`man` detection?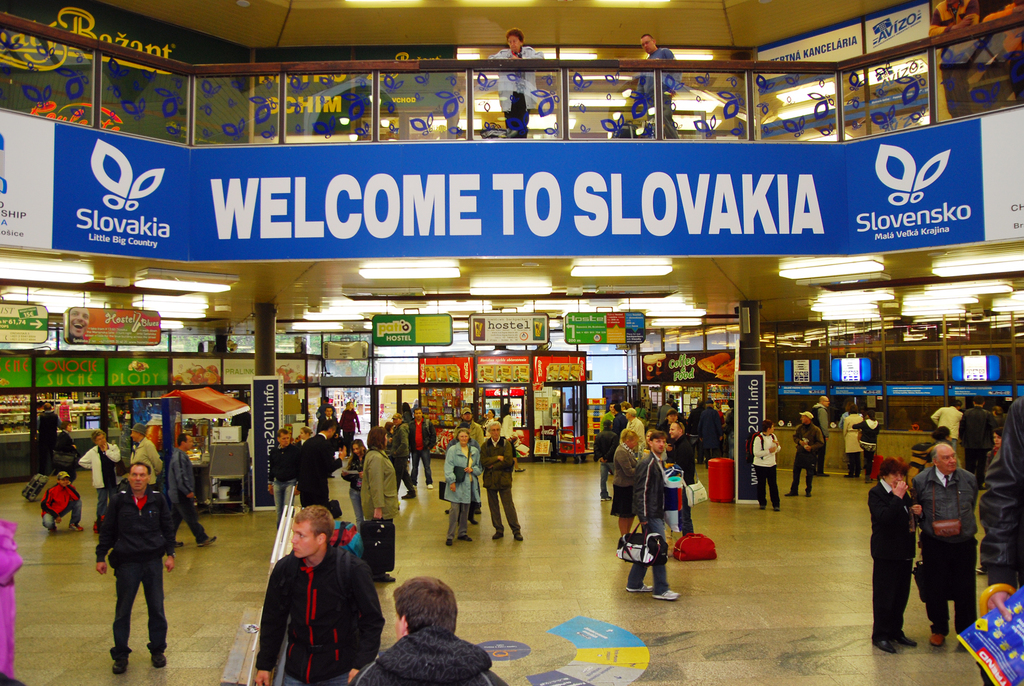
(x1=42, y1=468, x2=83, y2=532)
